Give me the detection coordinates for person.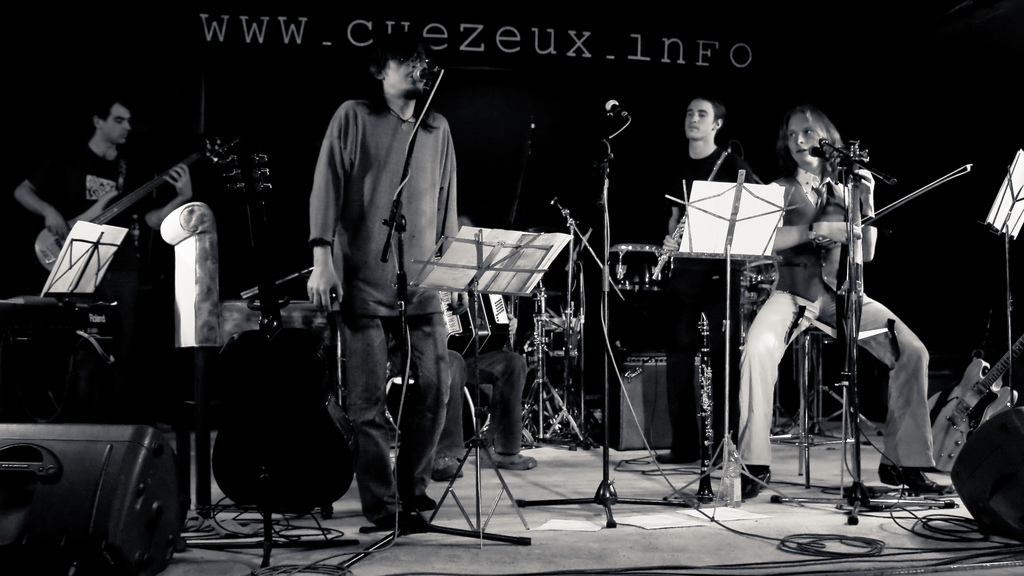
<box>660,97,740,461</box>.
